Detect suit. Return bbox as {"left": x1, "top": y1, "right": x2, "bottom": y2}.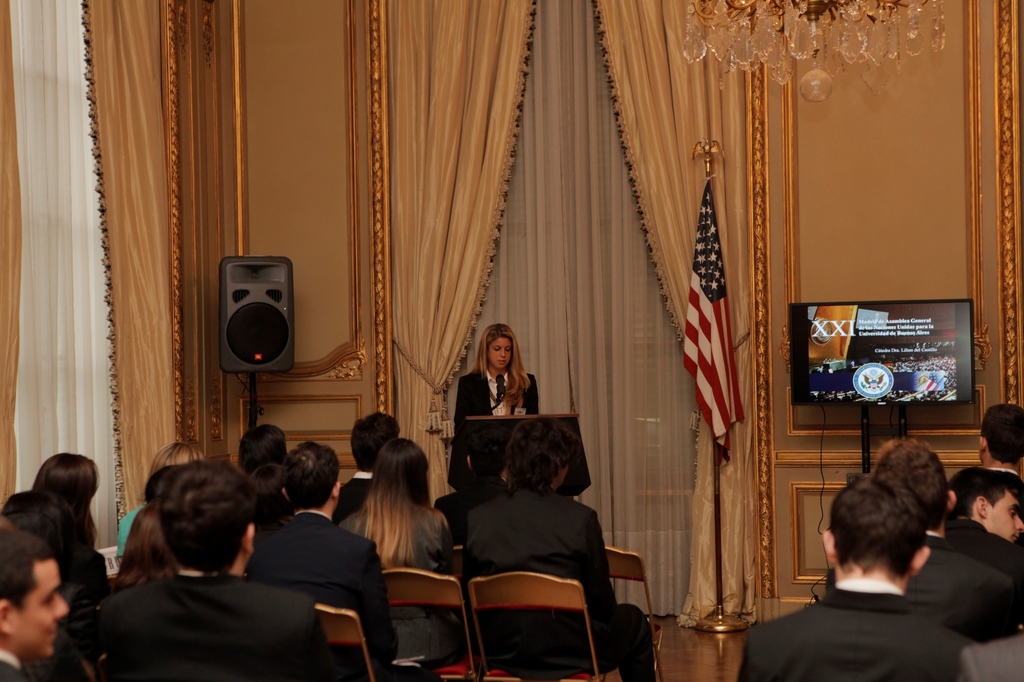
{"left": 820, "top": 528, "right": 1023, "bottom": 640}.
